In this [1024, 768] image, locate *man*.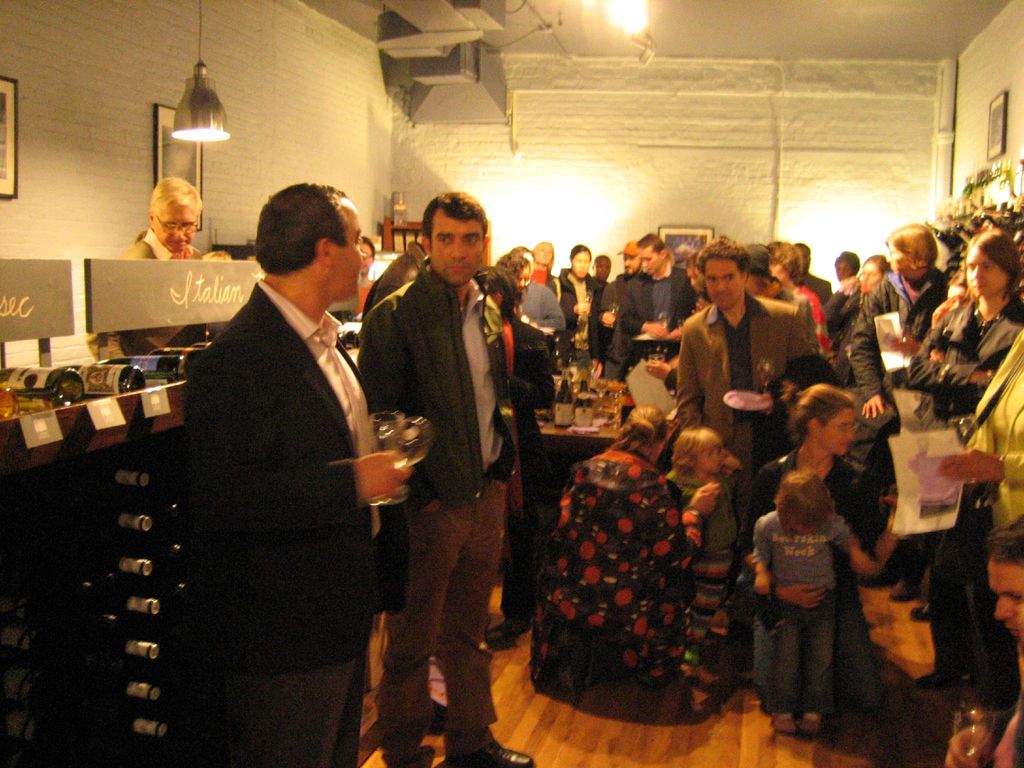
Bounding box: [747, 241, 817, 358].
